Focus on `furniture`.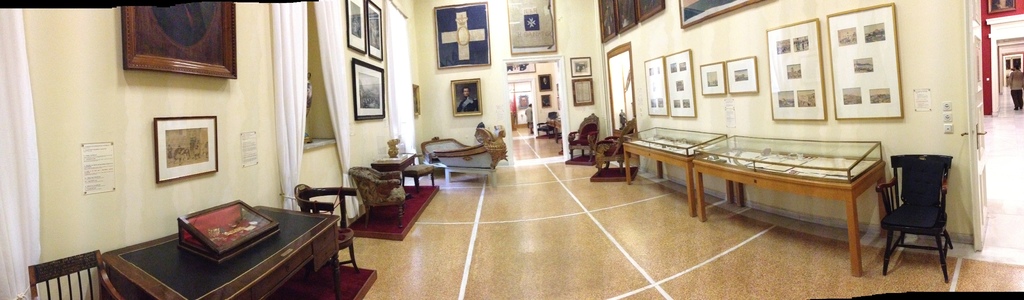
Focused at box=[867, 150, 953, 288].
